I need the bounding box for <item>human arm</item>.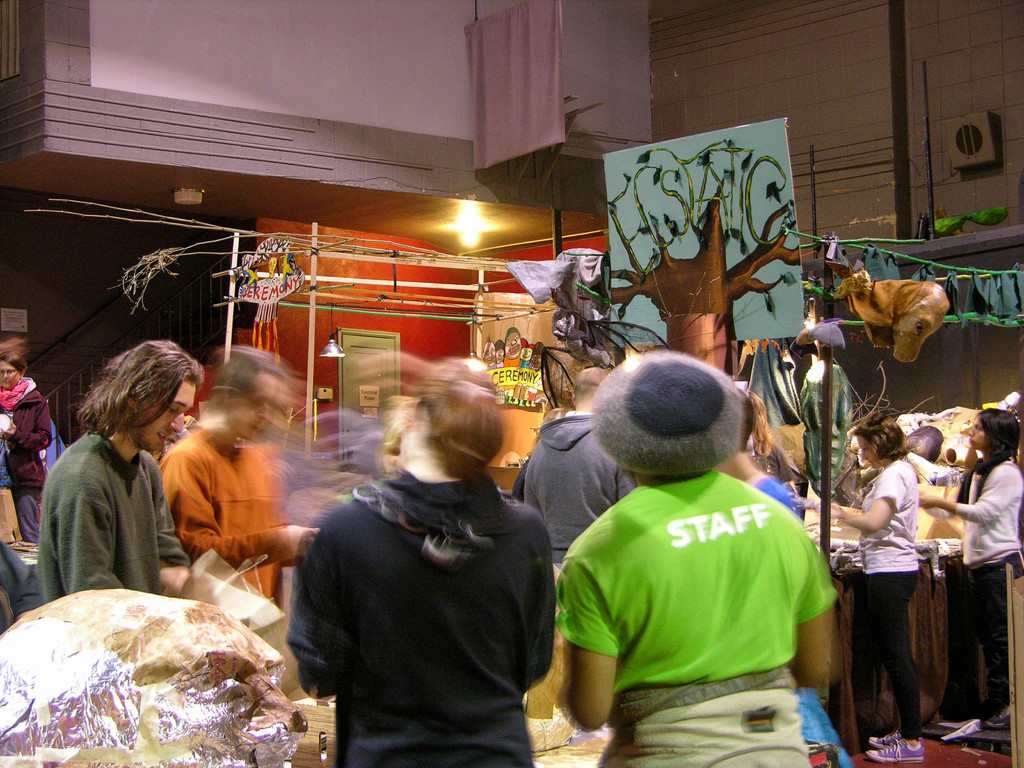
Here it is: rect(54, 468, 140, 596).
